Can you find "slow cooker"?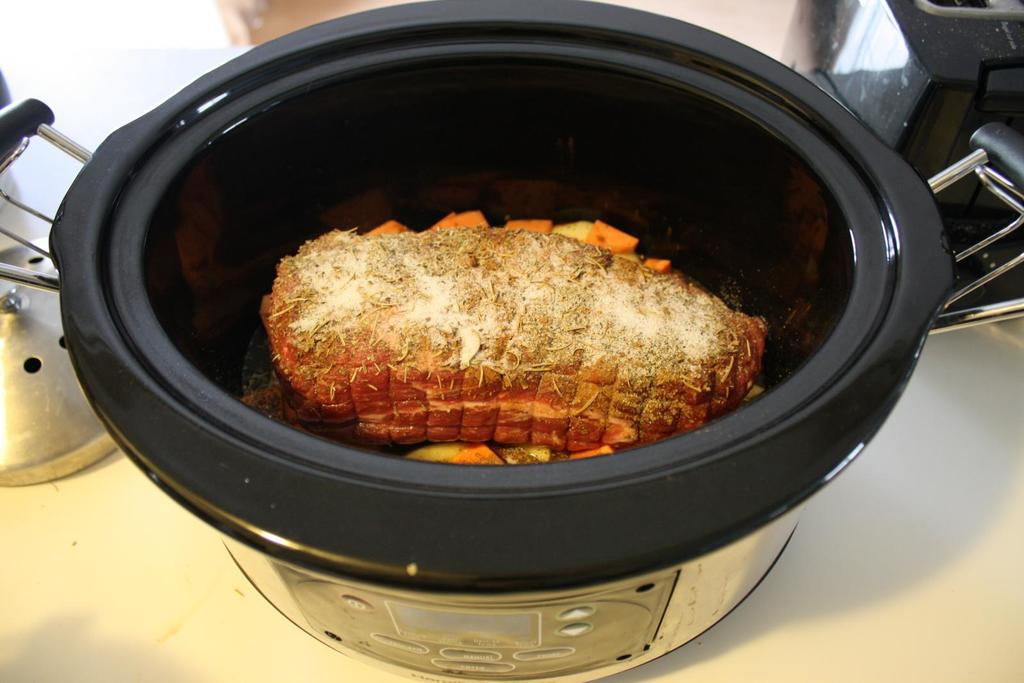
Yes, bounding box: x1=0 y1=0 x2=1023 y2=682.
